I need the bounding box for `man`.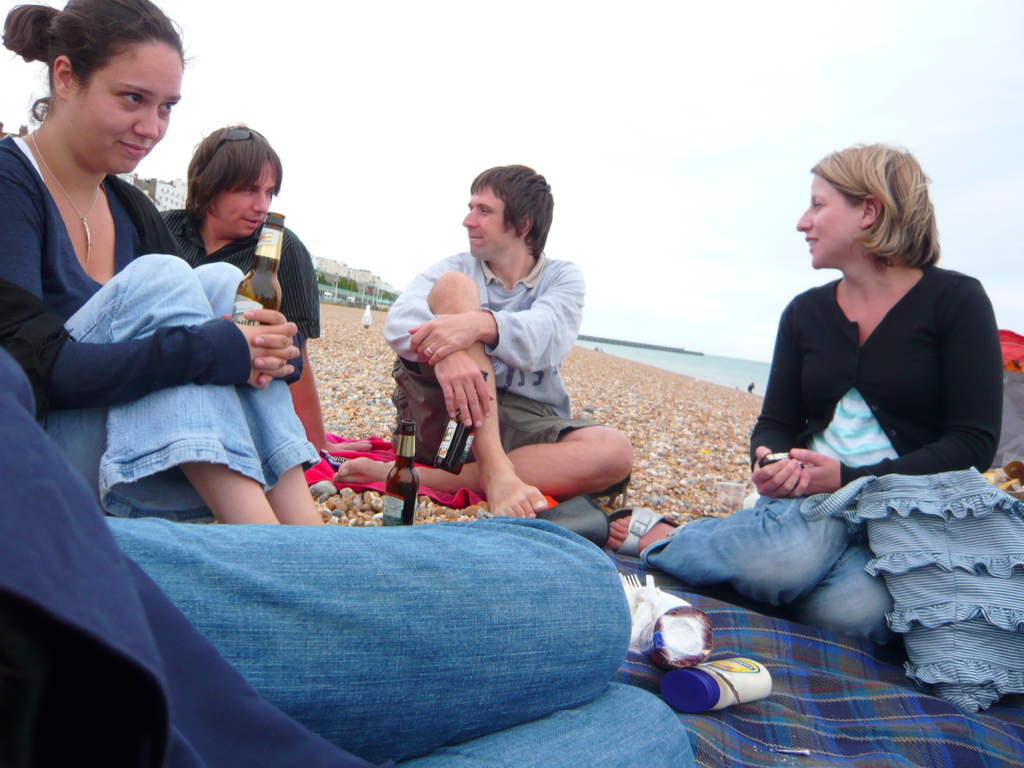
Here it is: select_region(168, 124, 375, 452).
